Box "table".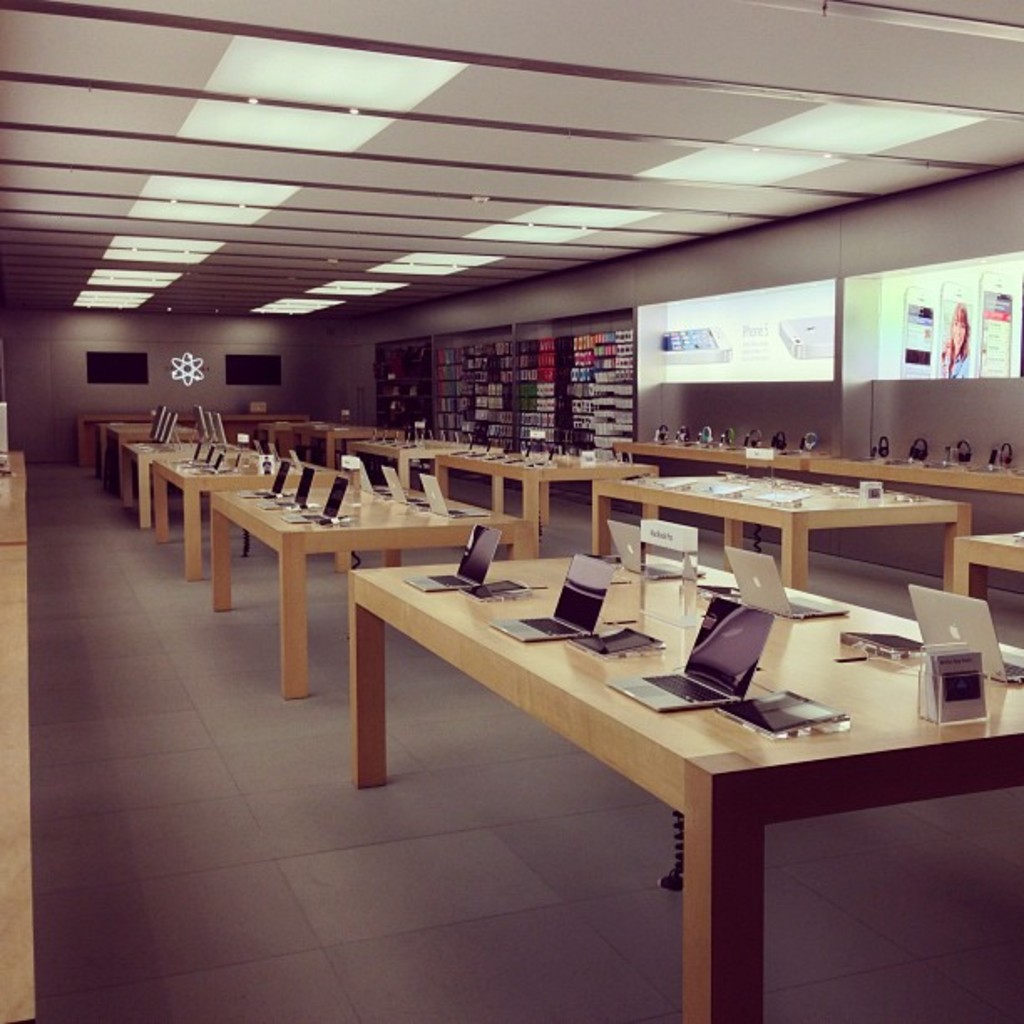
l=289, t=423, r=375, b=465.
